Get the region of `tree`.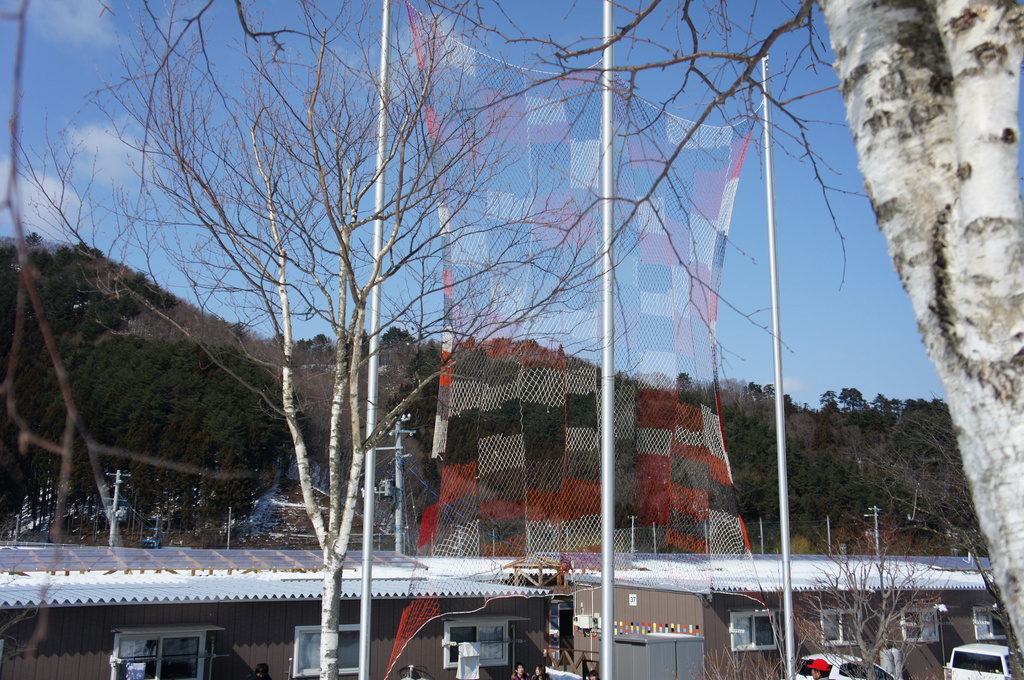
rect(431, 0, 1023, 674).
